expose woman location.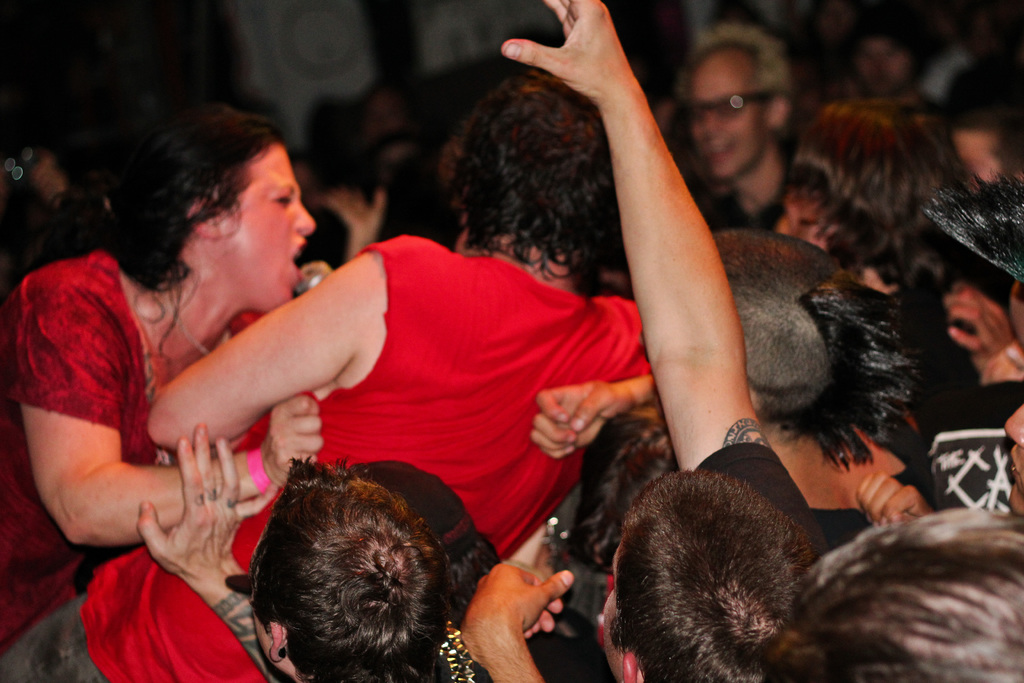
Exposed at [x1=785, y1=89, x2=972, y2=326].
